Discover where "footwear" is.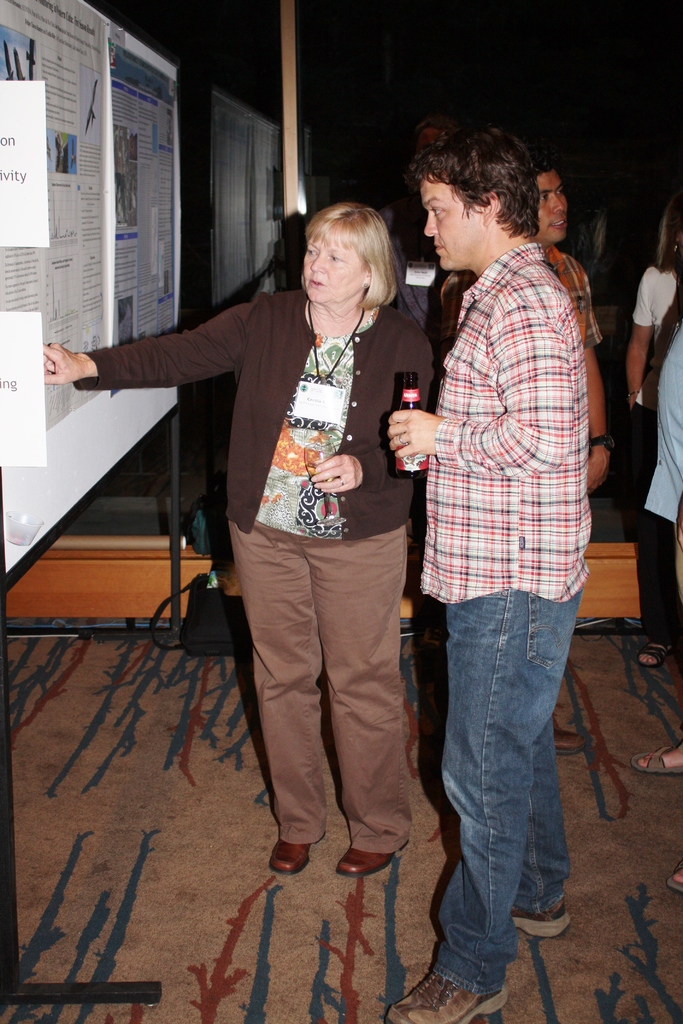
Discovered at bbox(513, 909, 573, 944).
